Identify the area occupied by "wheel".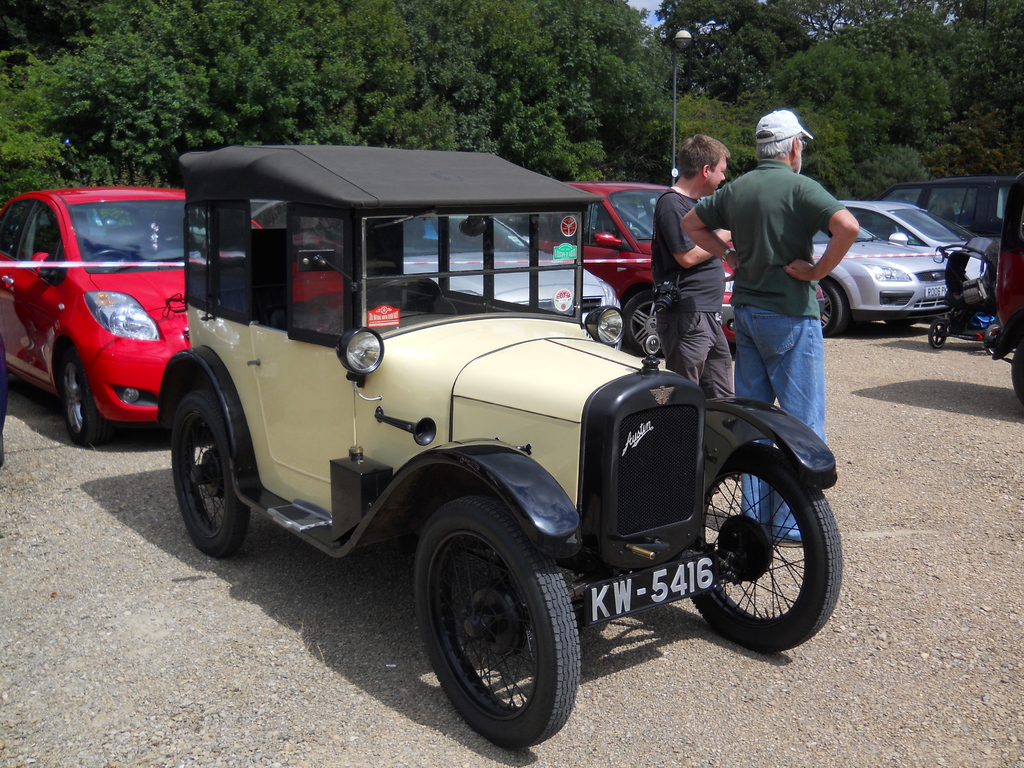
Area: Rect(80, 242, 138, 273).
